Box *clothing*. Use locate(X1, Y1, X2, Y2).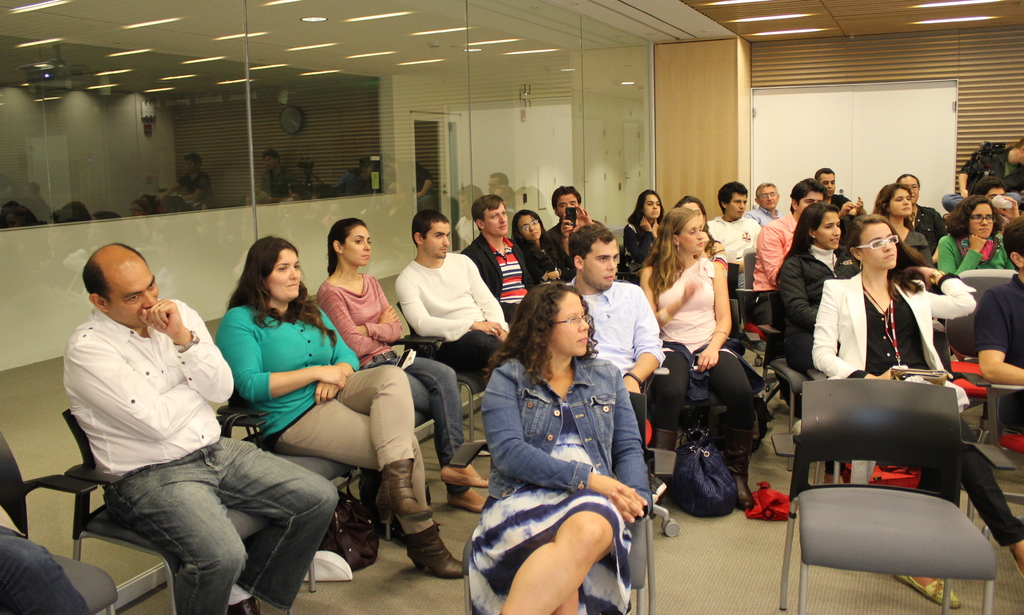
locate(657, 260, 751, 472).
